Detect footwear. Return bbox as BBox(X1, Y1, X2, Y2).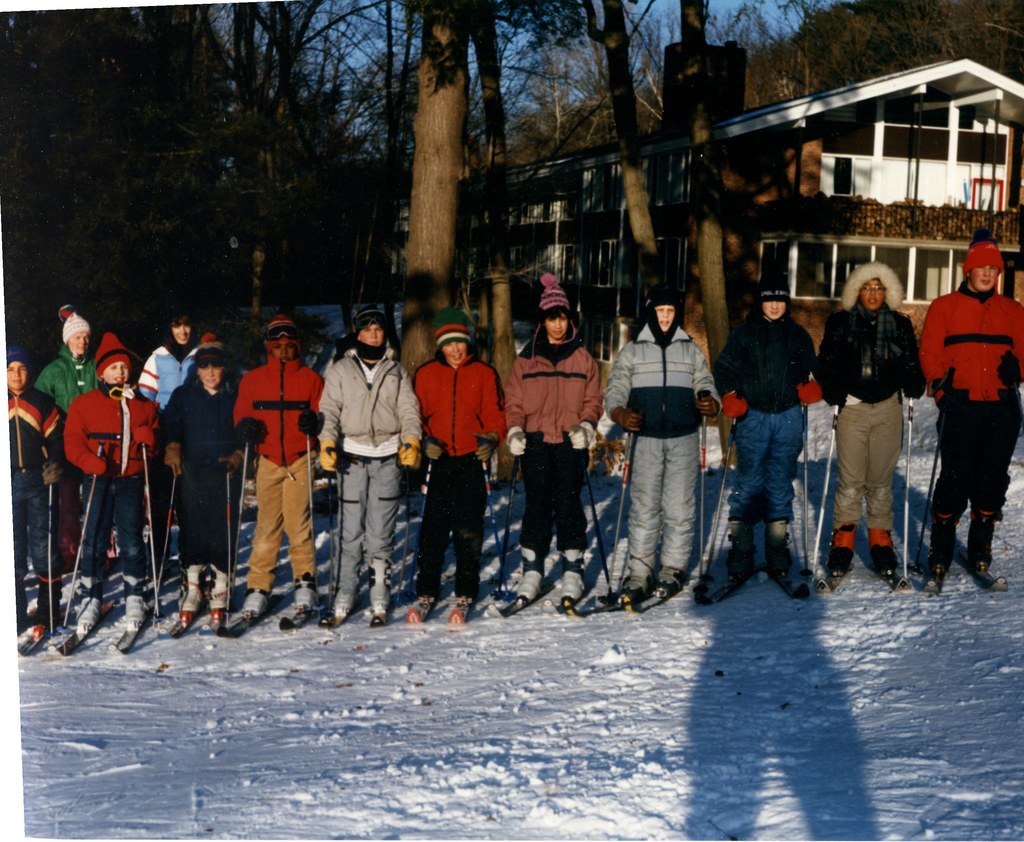
BBox(76, 574, 104, 627).
